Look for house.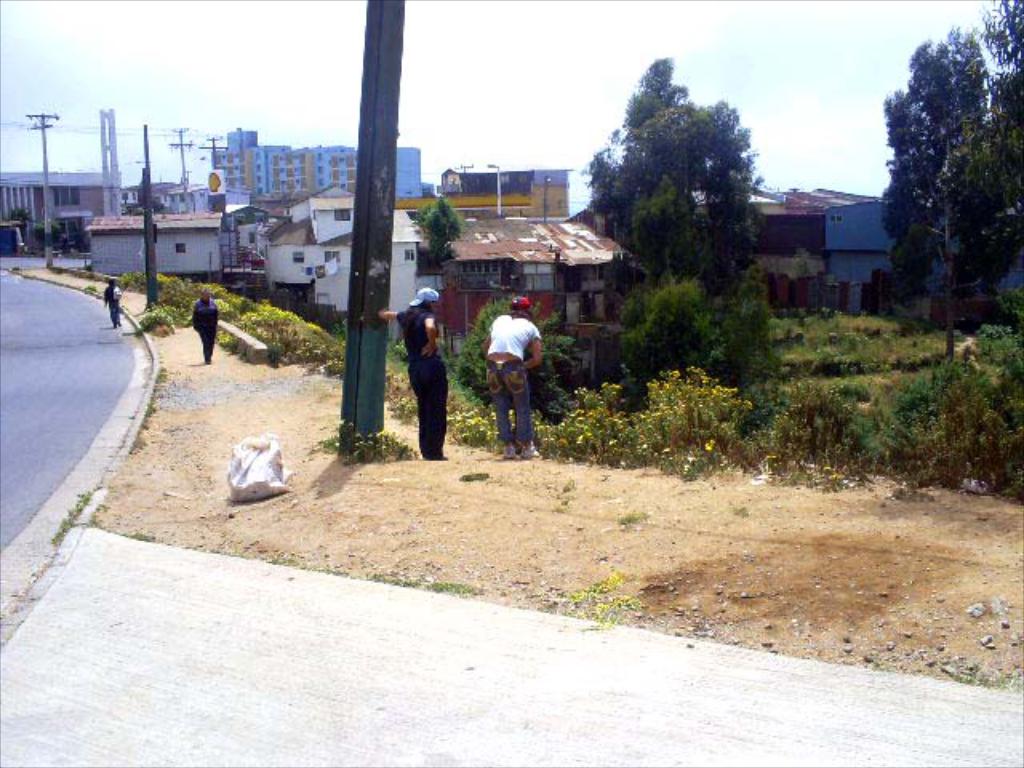
Found: [left=267, top=184, right=424, bottom=328].
